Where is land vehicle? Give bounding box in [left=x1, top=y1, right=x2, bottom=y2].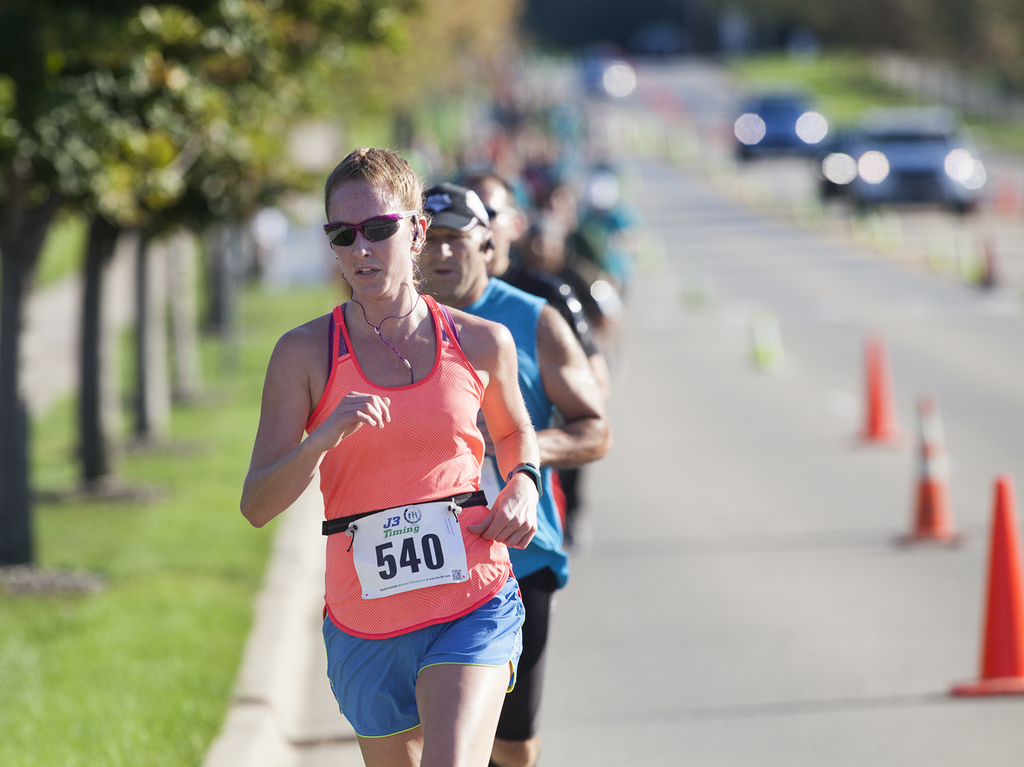
[left=822, top=123, right=858, bottom=205].
